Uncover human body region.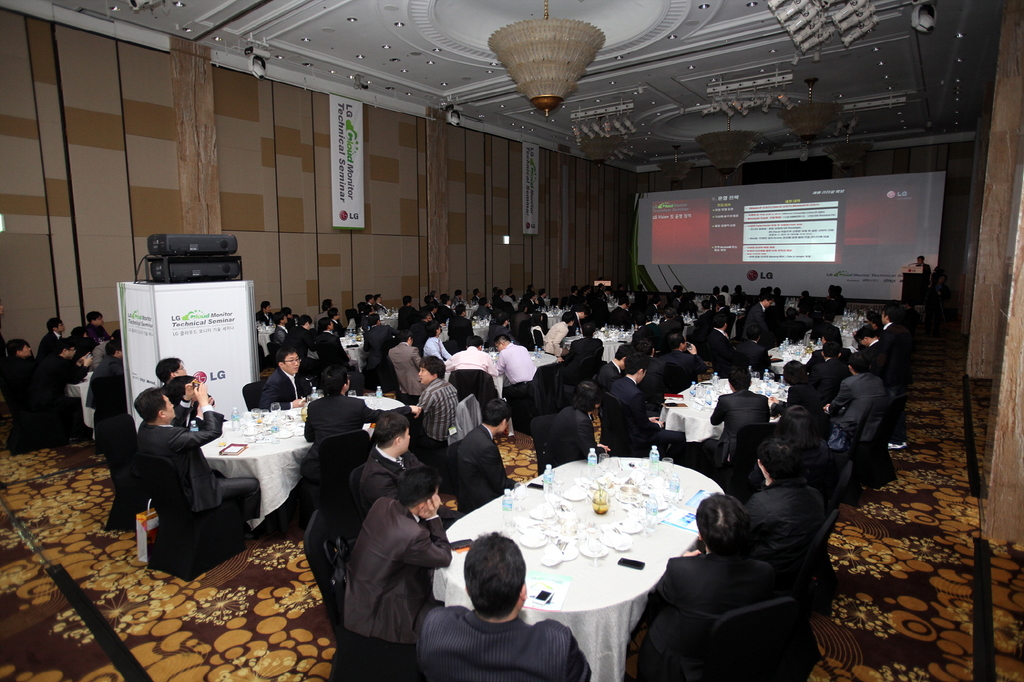
Uncovered: box(269, 306, 292, 381).
